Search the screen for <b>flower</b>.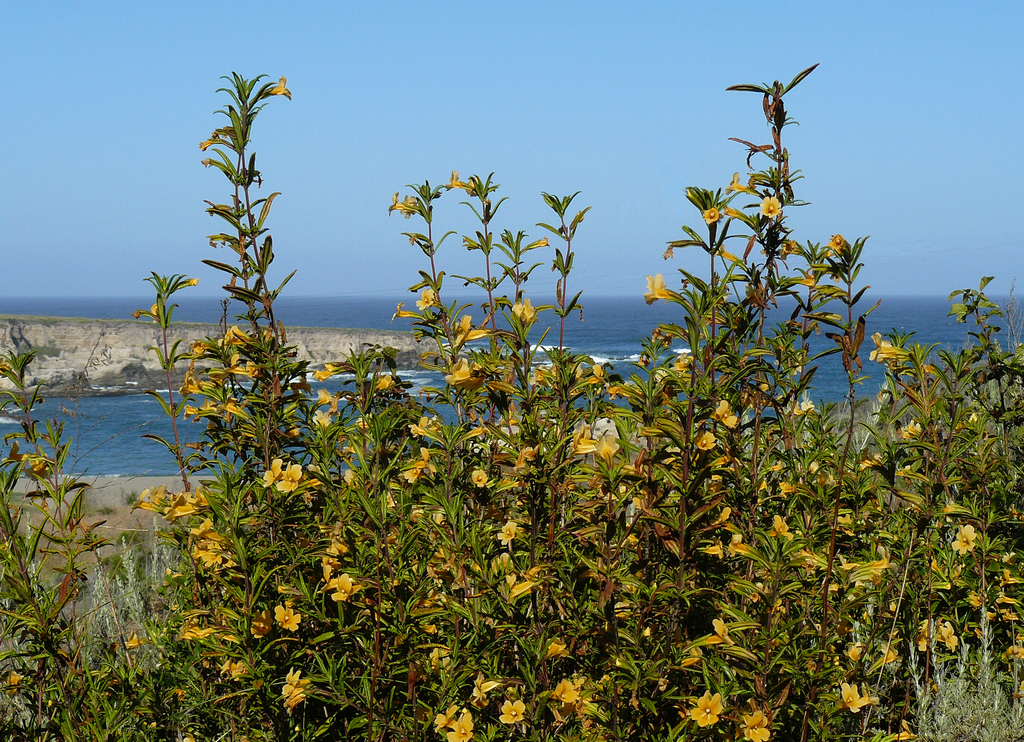
Found at (324, 571, 356, 601).
